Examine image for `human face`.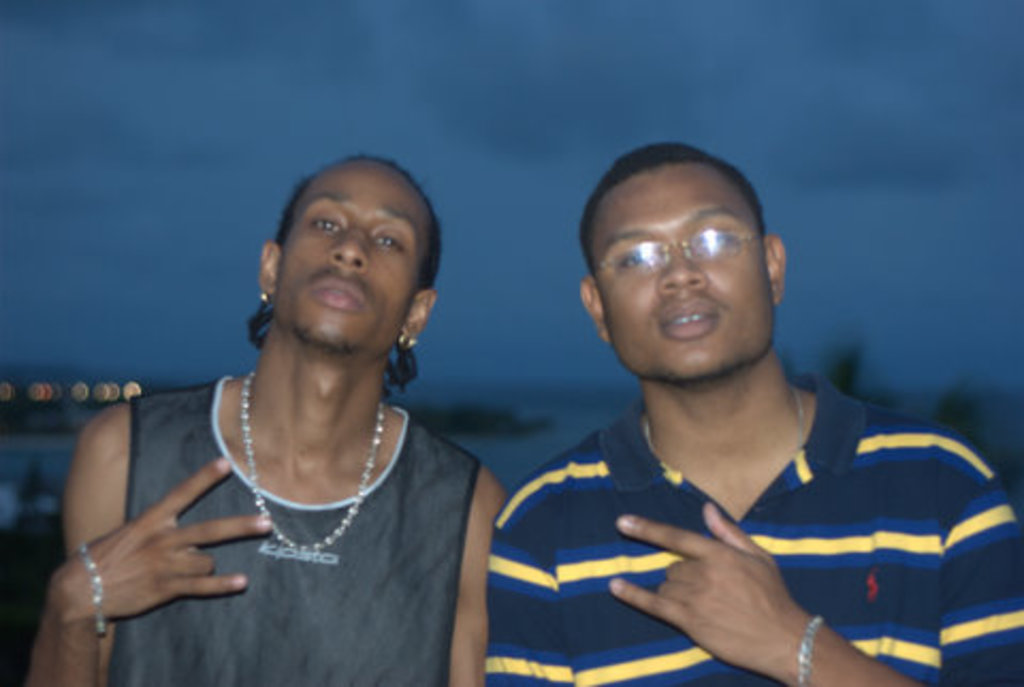
Examination result: x1=273 y1=162 x2=420 y2=348.
